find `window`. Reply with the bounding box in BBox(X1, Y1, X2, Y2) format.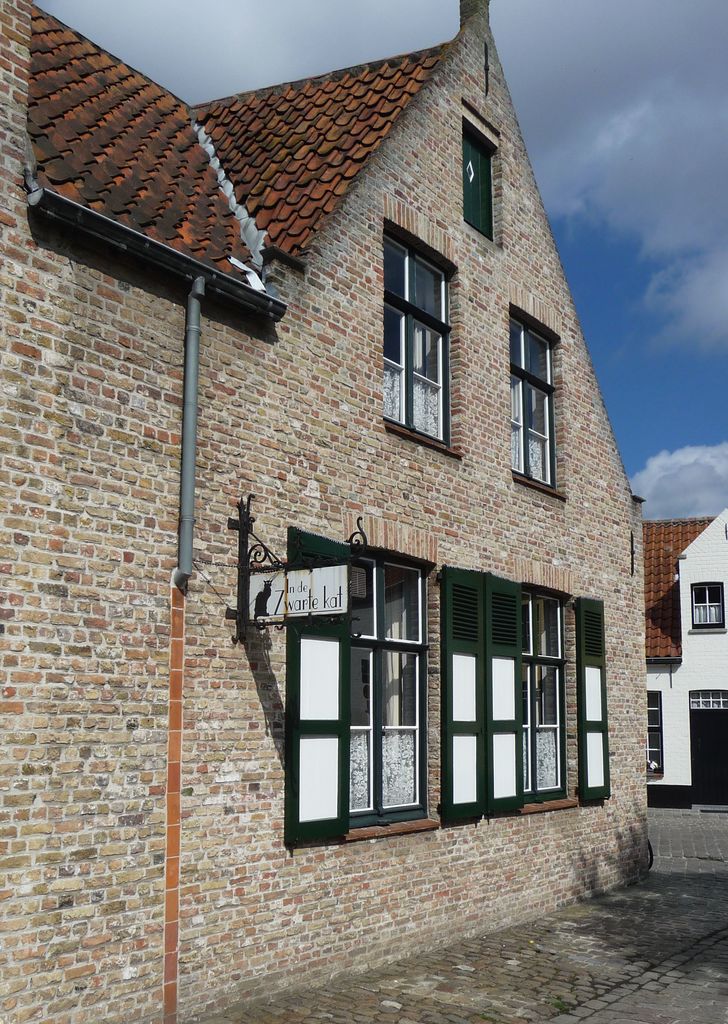
BBox(690, 691, 727, 706).
